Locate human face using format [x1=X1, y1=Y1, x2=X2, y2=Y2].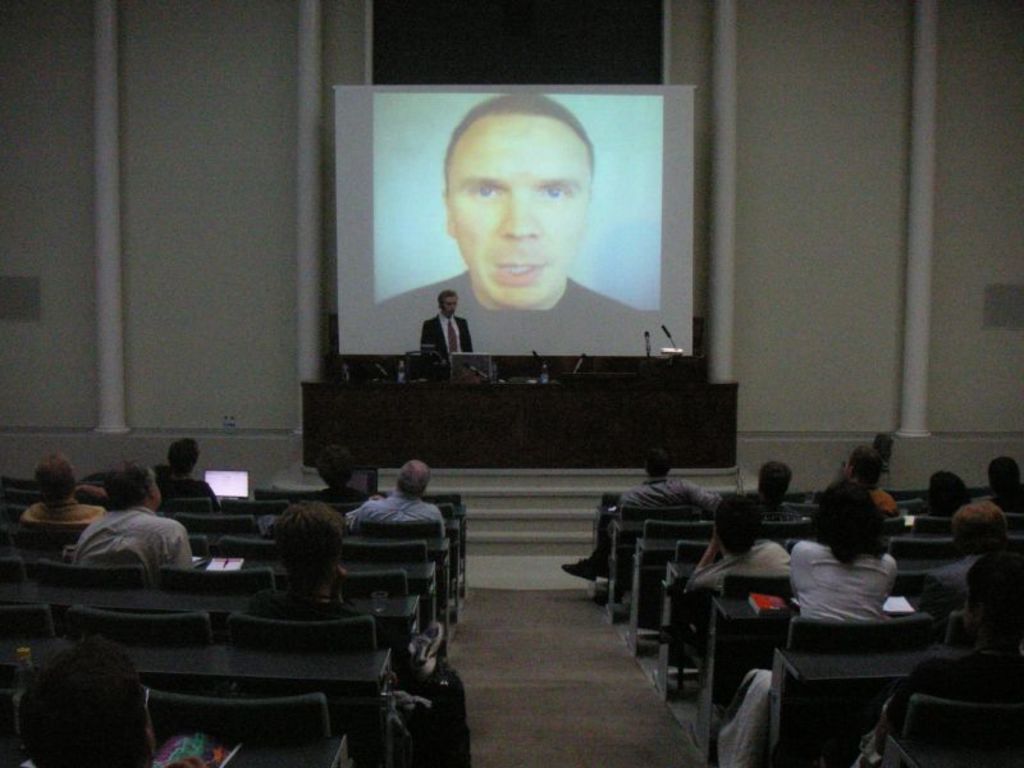
[x1=442, y1=293, x2=456, y2=314].
